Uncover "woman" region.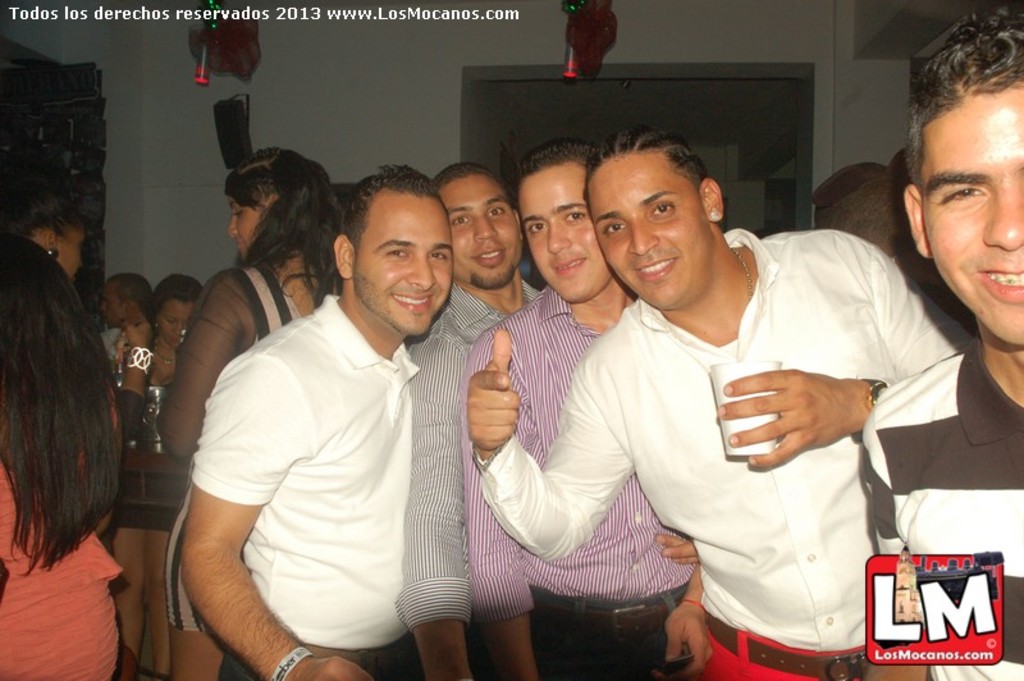
Uncovered: bbox=[157, 147, 342, 680].
